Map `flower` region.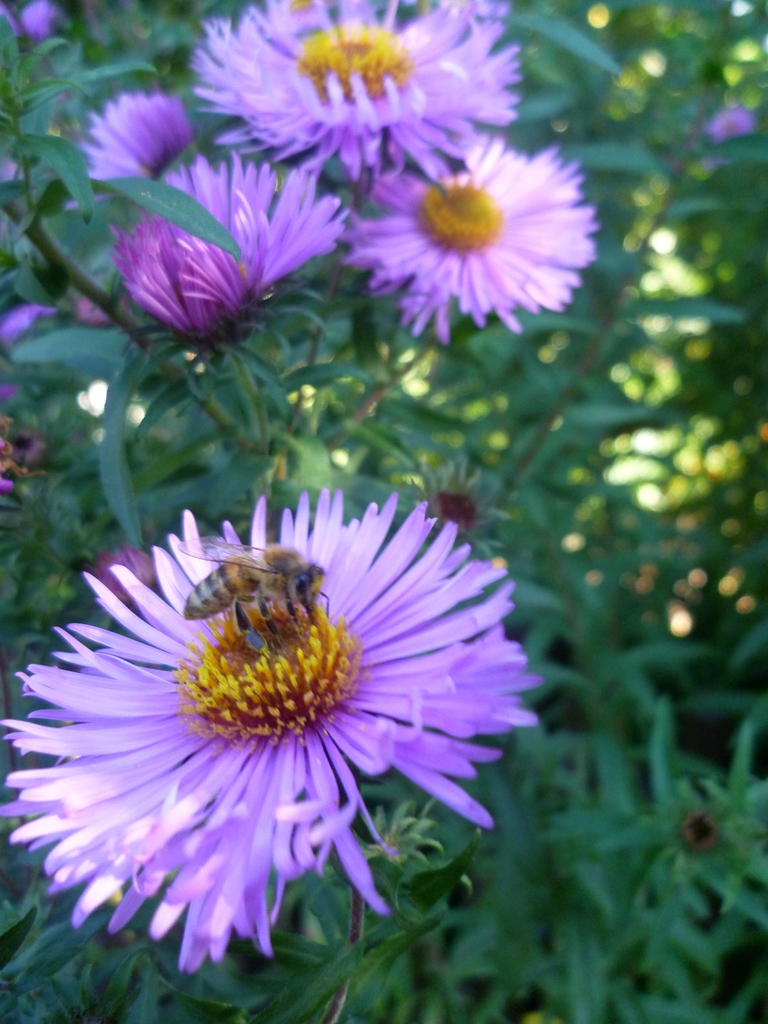
Mapped to x1=58, y1=84, x2=191, y2=204.
